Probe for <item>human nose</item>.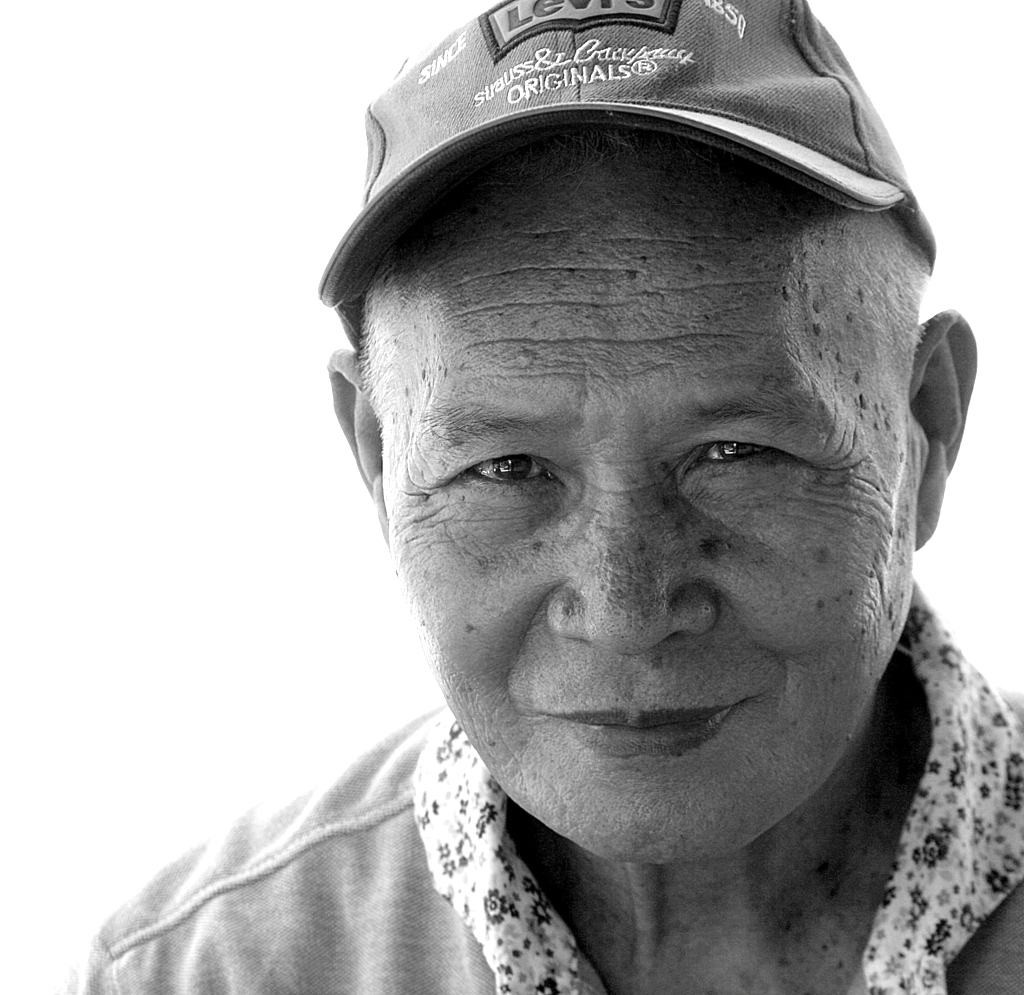
Probe result: (541,492,710,658).
